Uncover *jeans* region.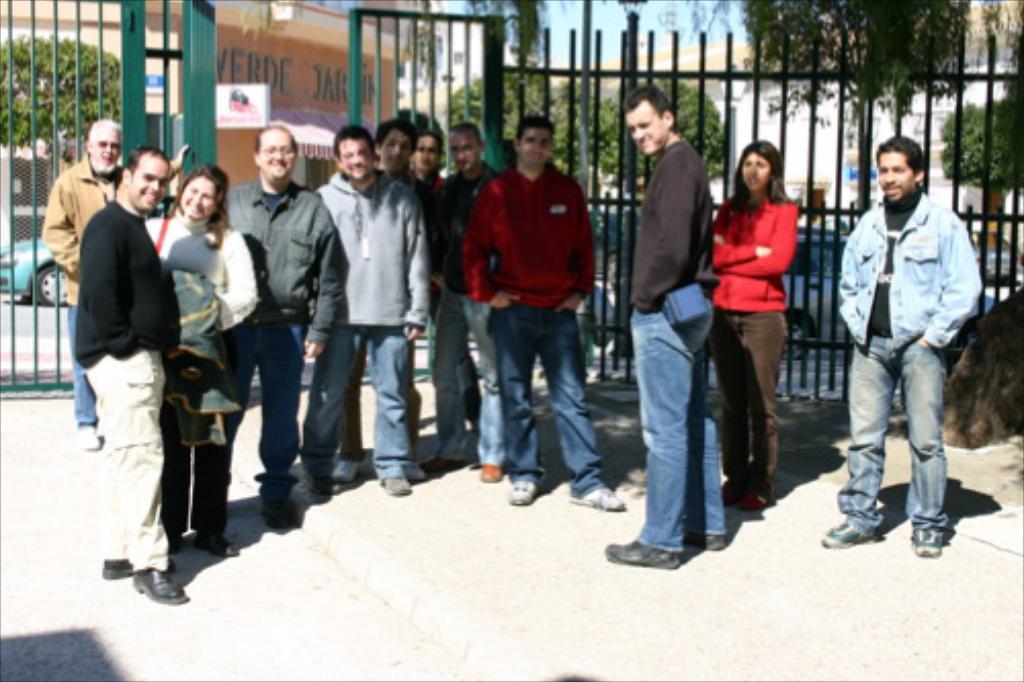
Uncovered: left=305, top=332, right=412, bottom=477.
